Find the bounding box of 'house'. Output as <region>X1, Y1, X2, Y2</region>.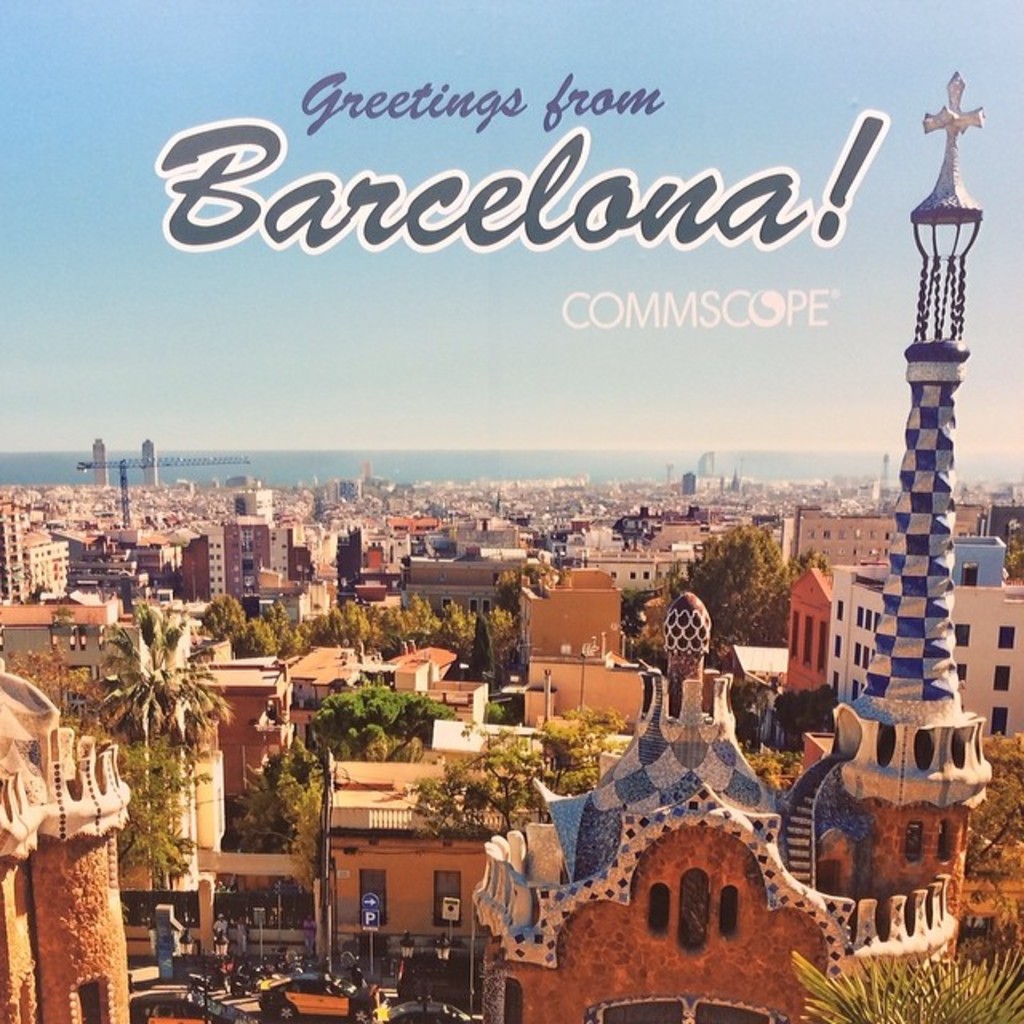
<region>405, 558, 504, 622</region>.
